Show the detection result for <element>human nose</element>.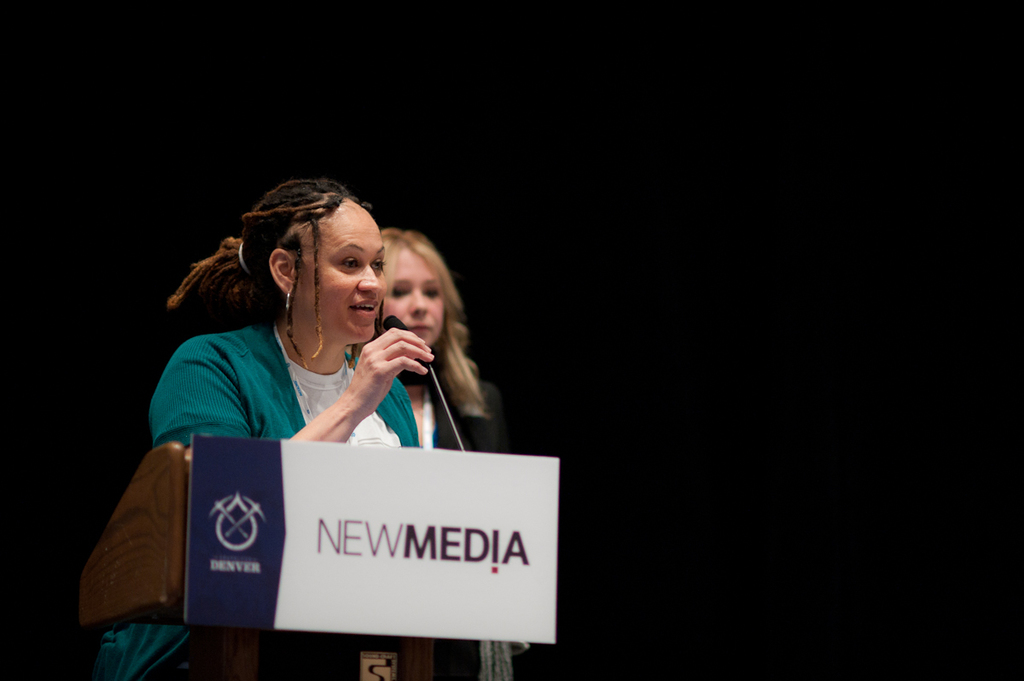
select_region(358, 265, 378, 293).
